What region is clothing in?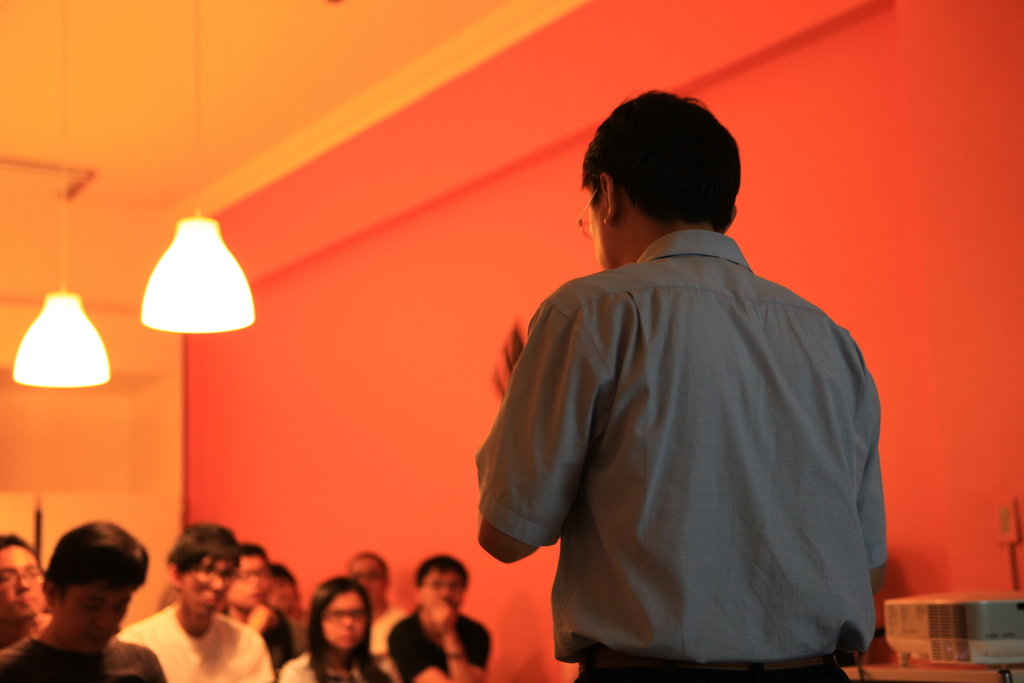
(x1=364, y1=607, x2=410, y2=679).
